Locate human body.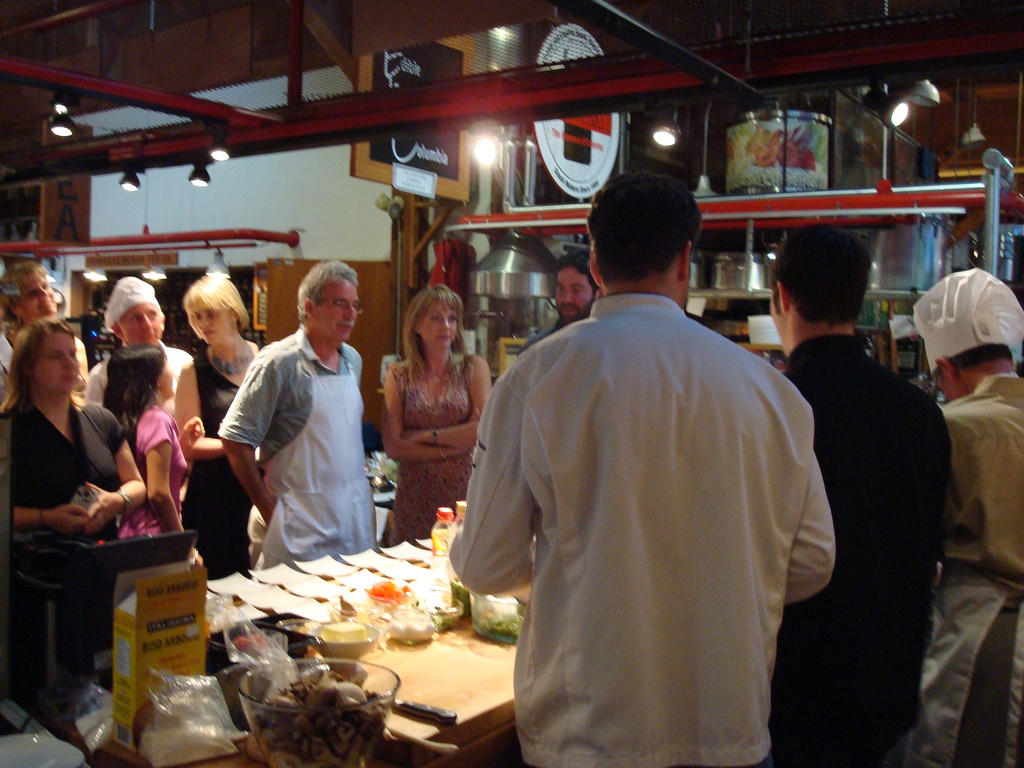
Bounding box: (915,262,1023,767).
